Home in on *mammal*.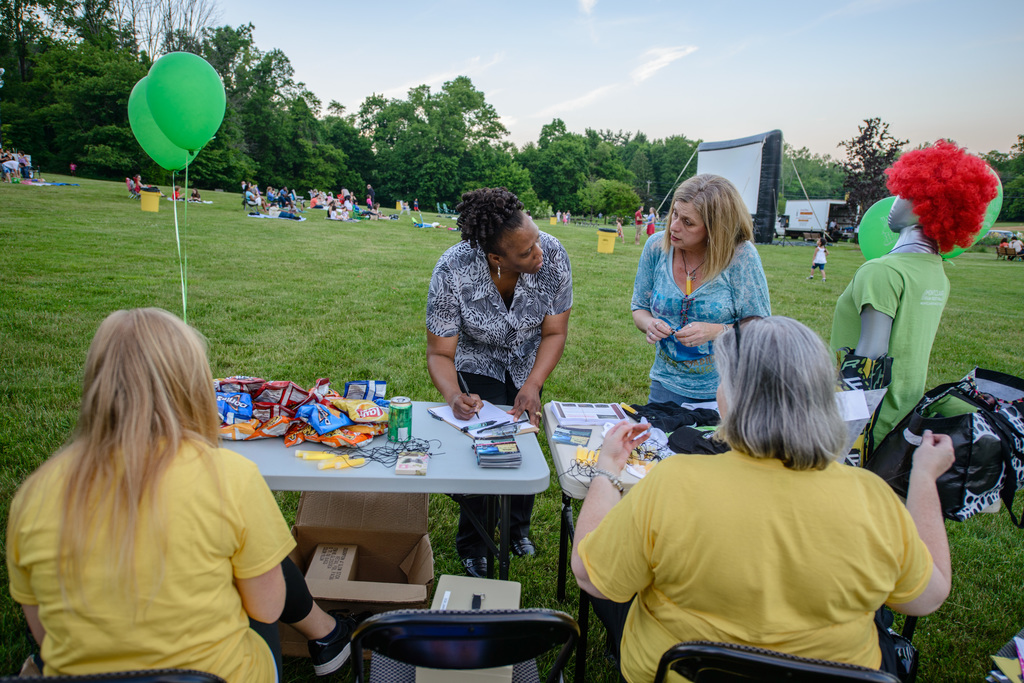
Homed in at bbox=(424, 184, 578, 587).
